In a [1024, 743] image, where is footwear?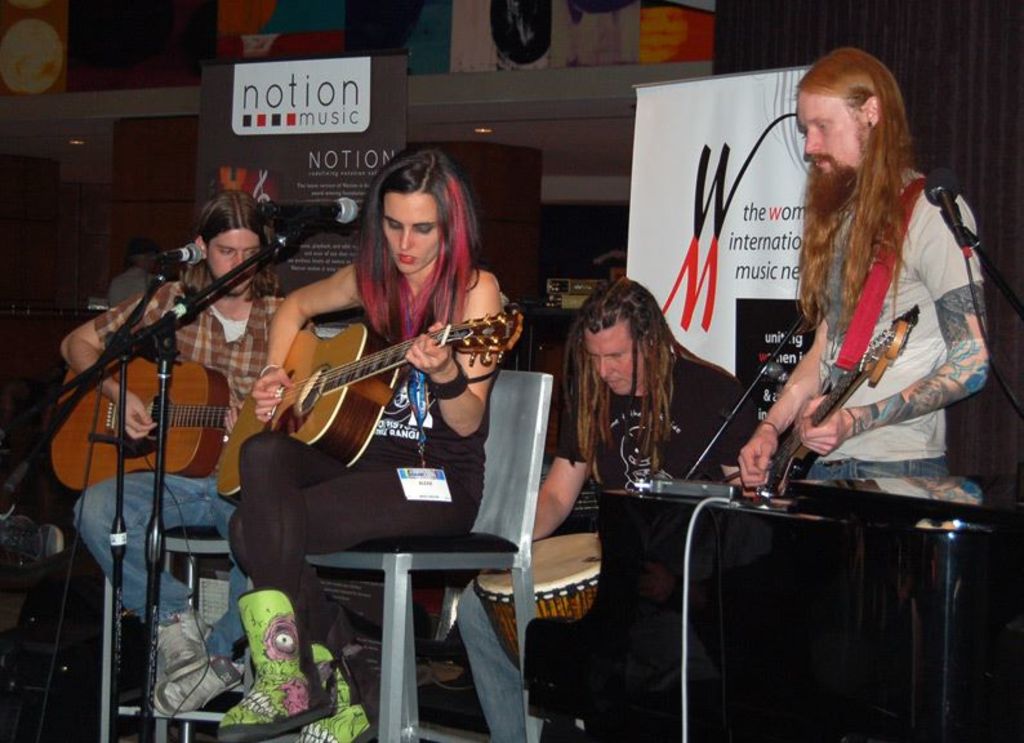
<bbox>210, 588, 339, 742</bbox>.
